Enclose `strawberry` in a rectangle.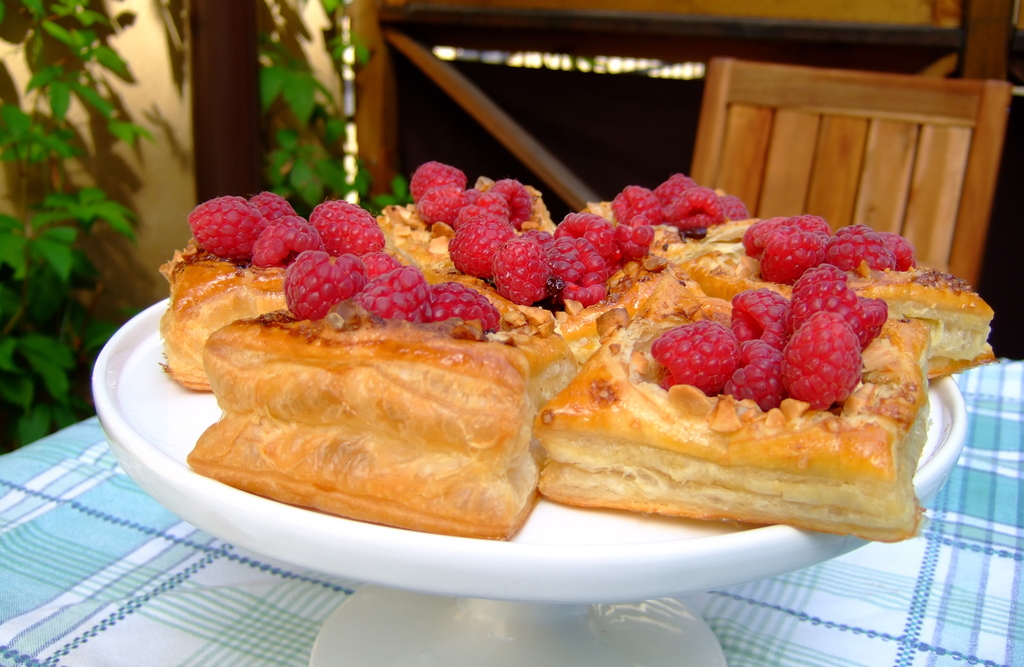
(801, 309, 867, 405).
